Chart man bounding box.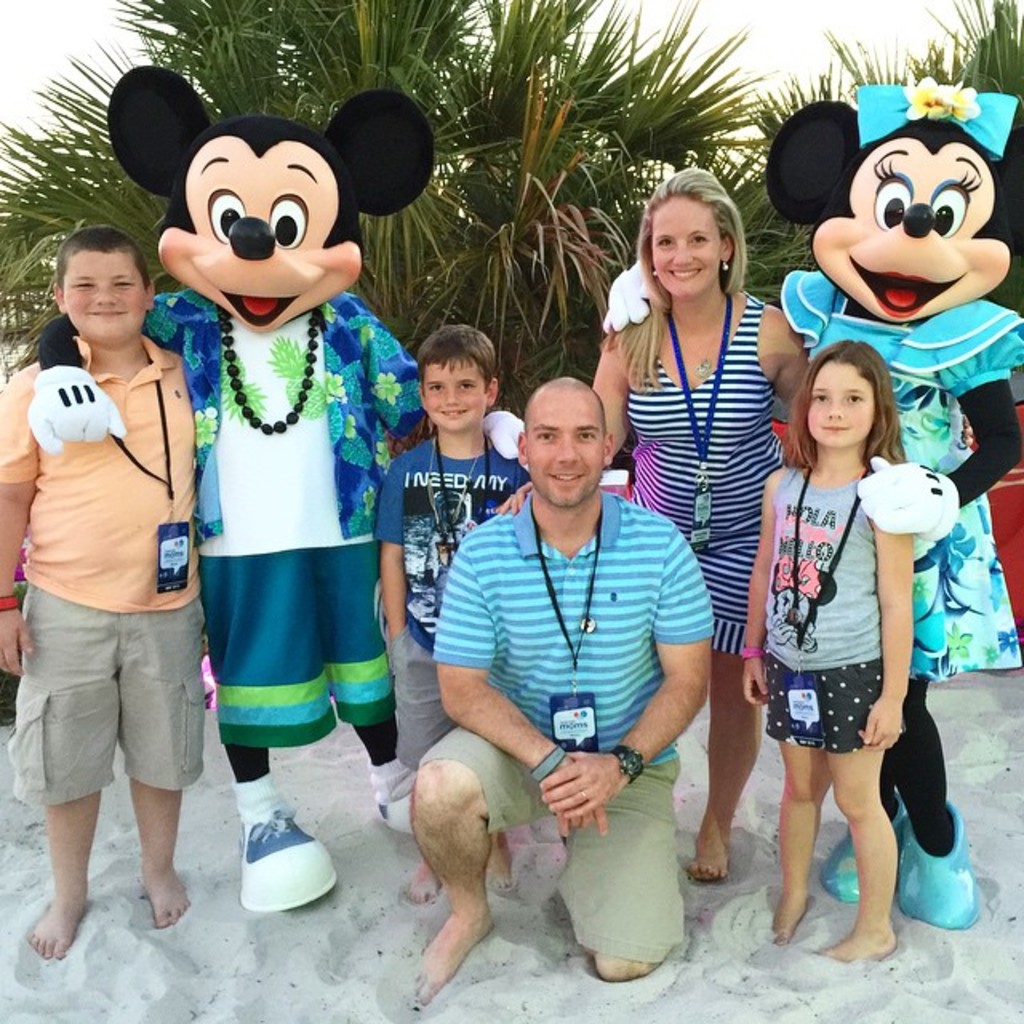
Charted: BBox(406, 370, 715, 1003).
